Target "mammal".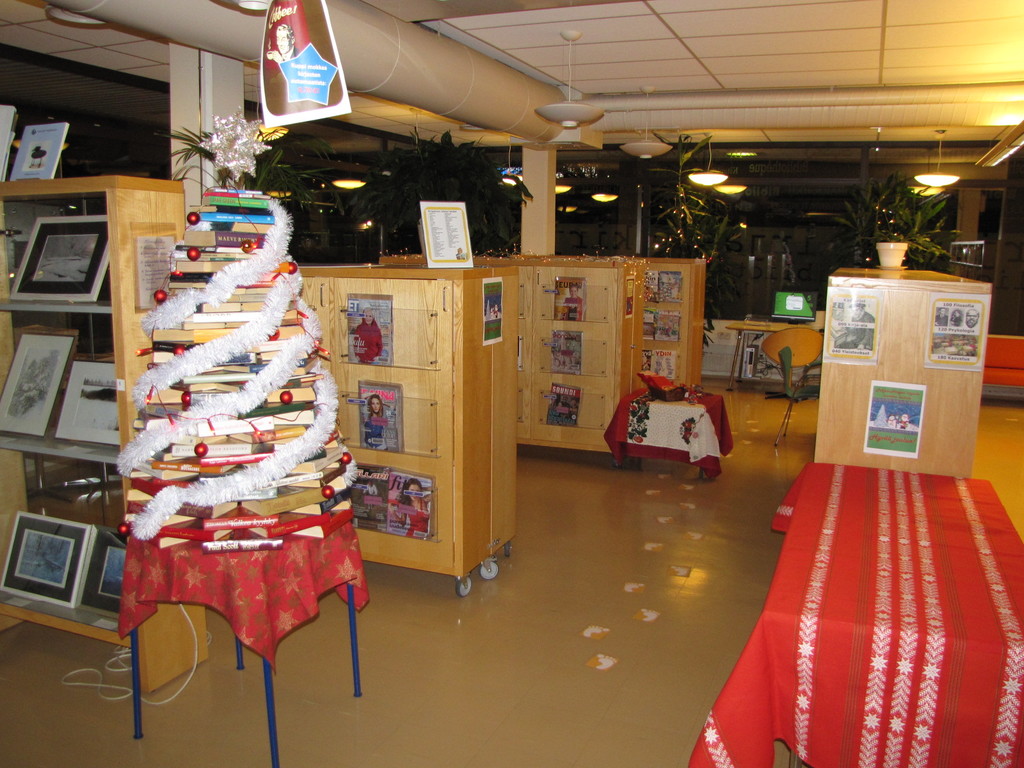
Target region: 836:296:872:346.
